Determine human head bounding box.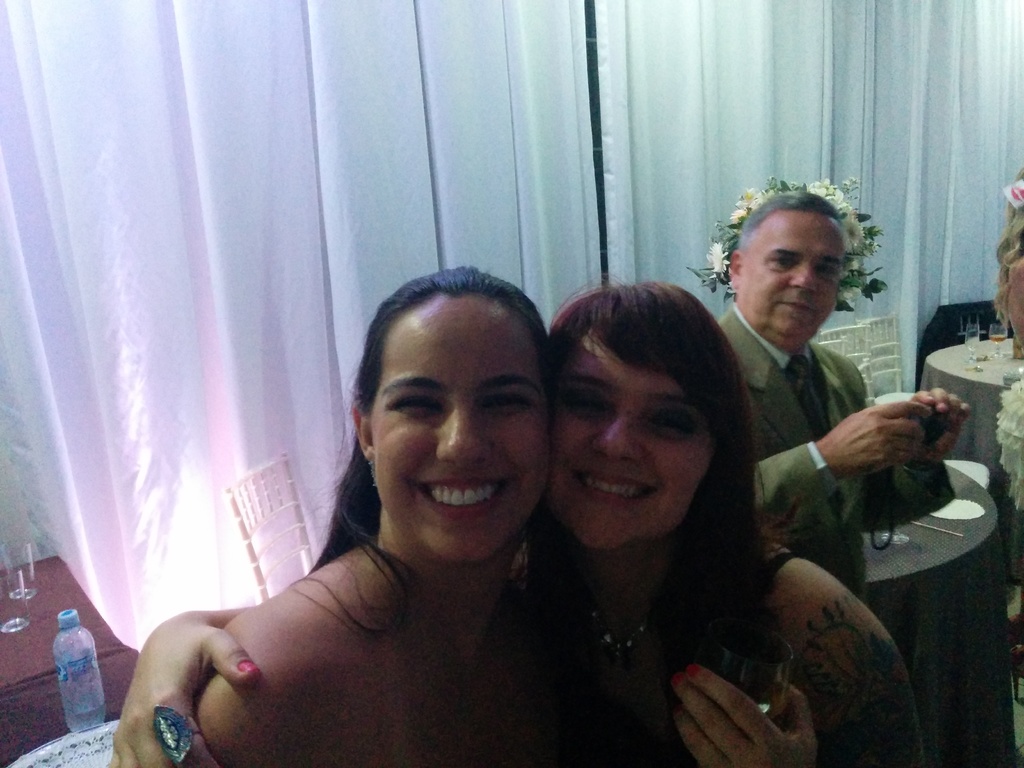
Determined: detection(317, 256, 569, 565).
